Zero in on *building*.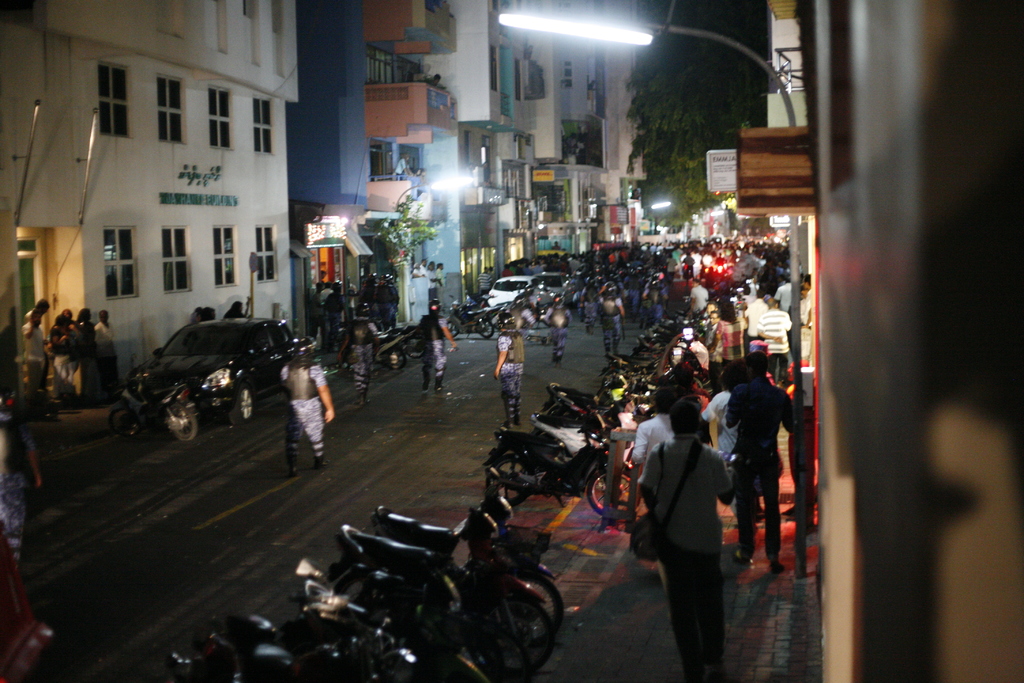
Zeroed in: 771, 0, 812, 393.
